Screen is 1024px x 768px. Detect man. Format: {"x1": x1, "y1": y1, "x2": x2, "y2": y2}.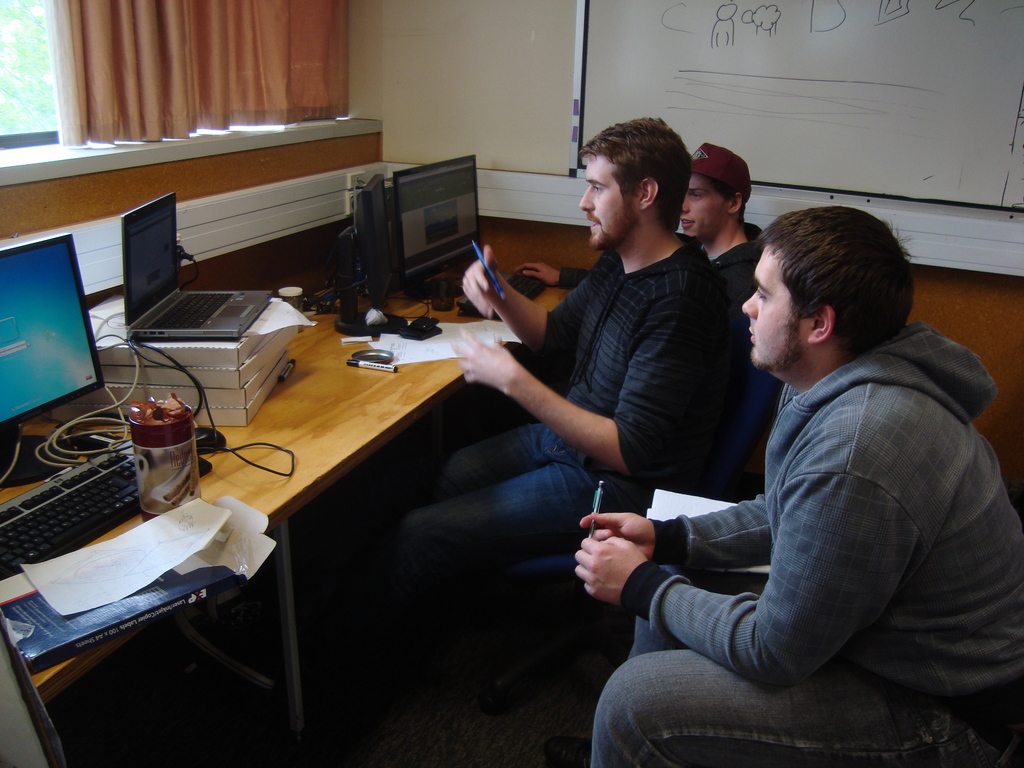
{"x1": 383, "y1": 116, "x2": 732, "y2": 590}.
